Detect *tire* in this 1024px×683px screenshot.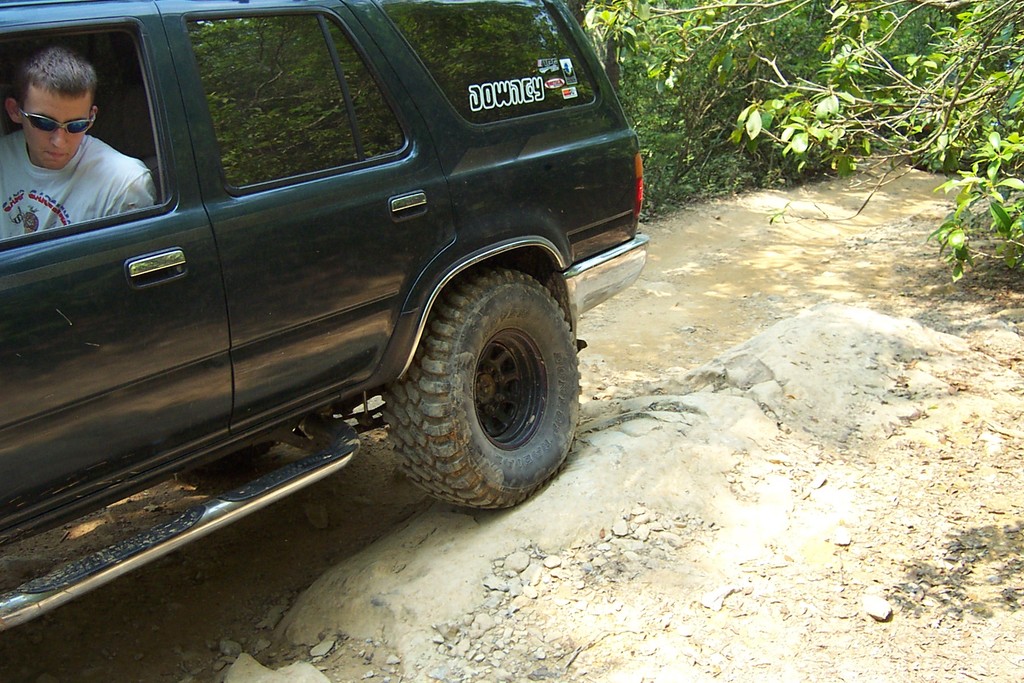
Detection: <bbox>381, 251, 576, 514</bbox>.
